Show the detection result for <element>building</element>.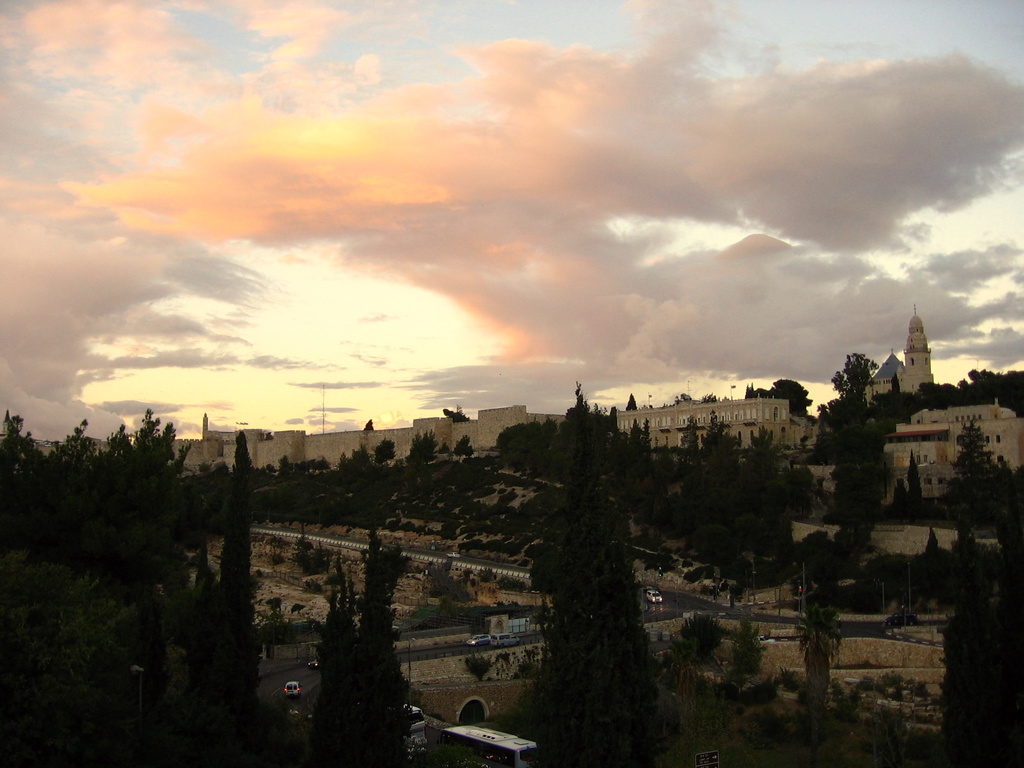
x1=162 y1=405 x2=567 y2=478.
